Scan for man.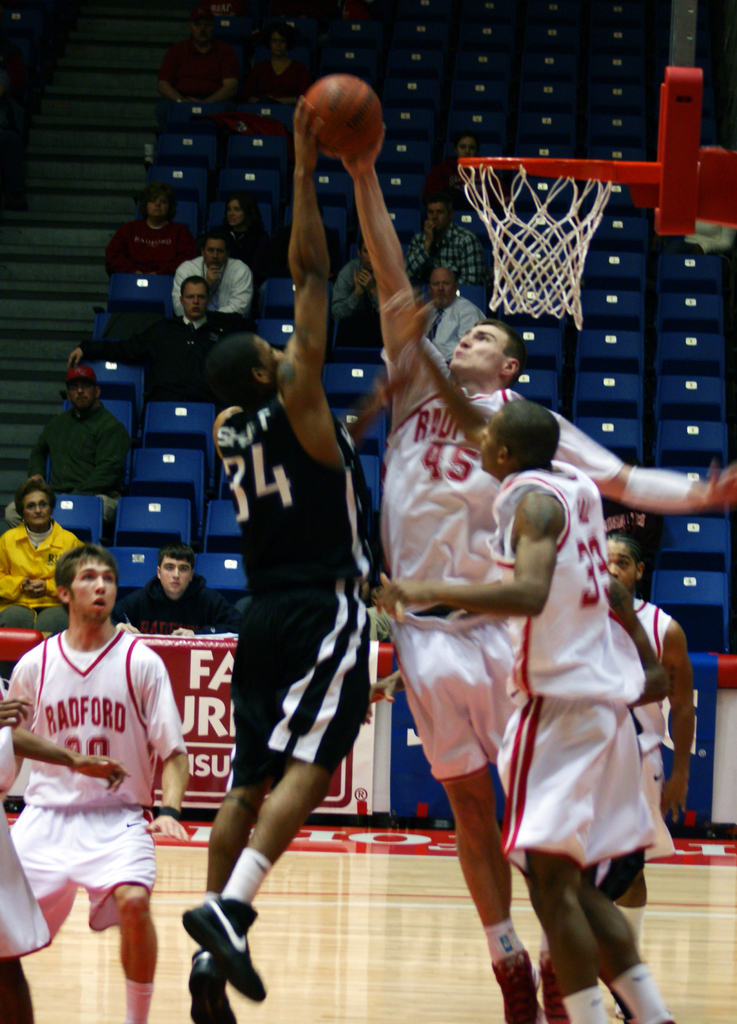
Scan result: <bbox>328, 240, 379, 321</bbox>.
